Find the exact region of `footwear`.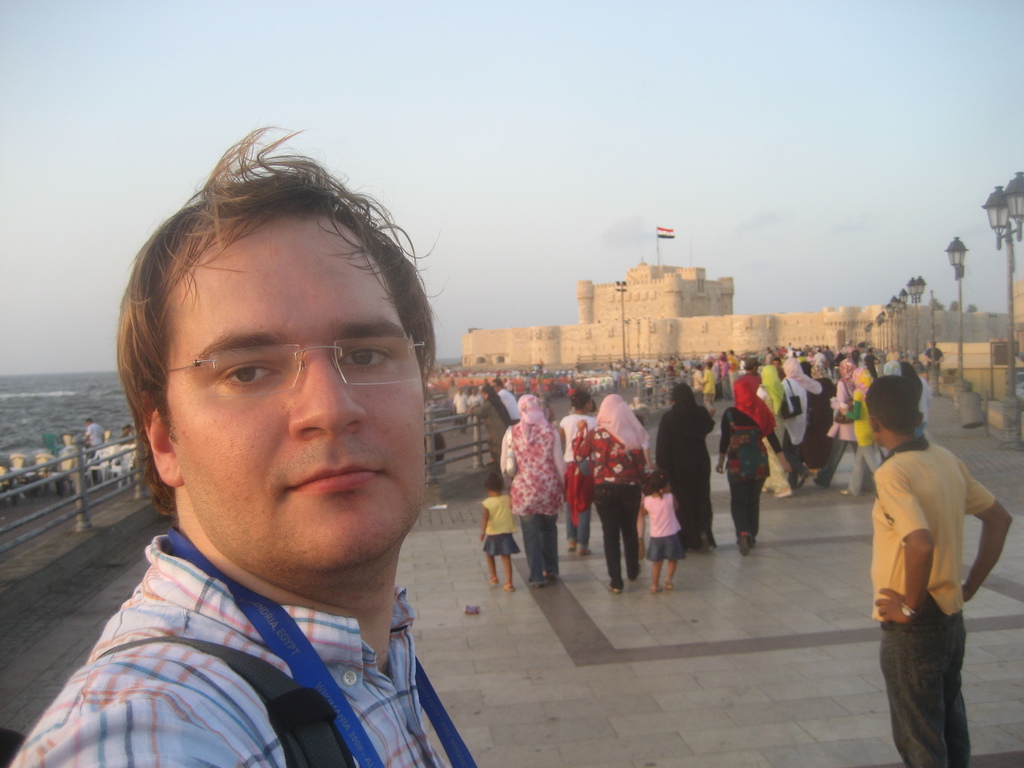
Exact region: {"x1": 652, "y1": 582, "x2": 660, "y2": 596}.
